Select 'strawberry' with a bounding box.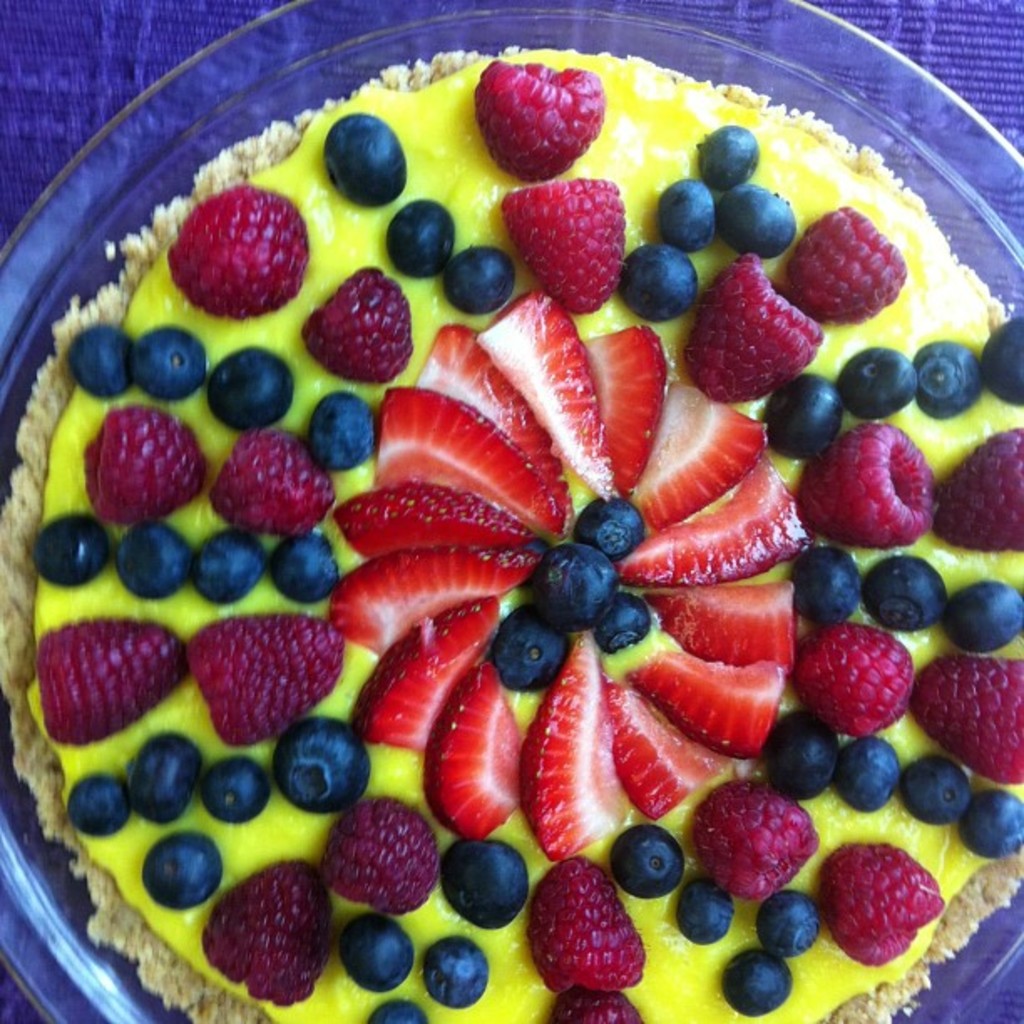
region(584, 316, 676, 495).
